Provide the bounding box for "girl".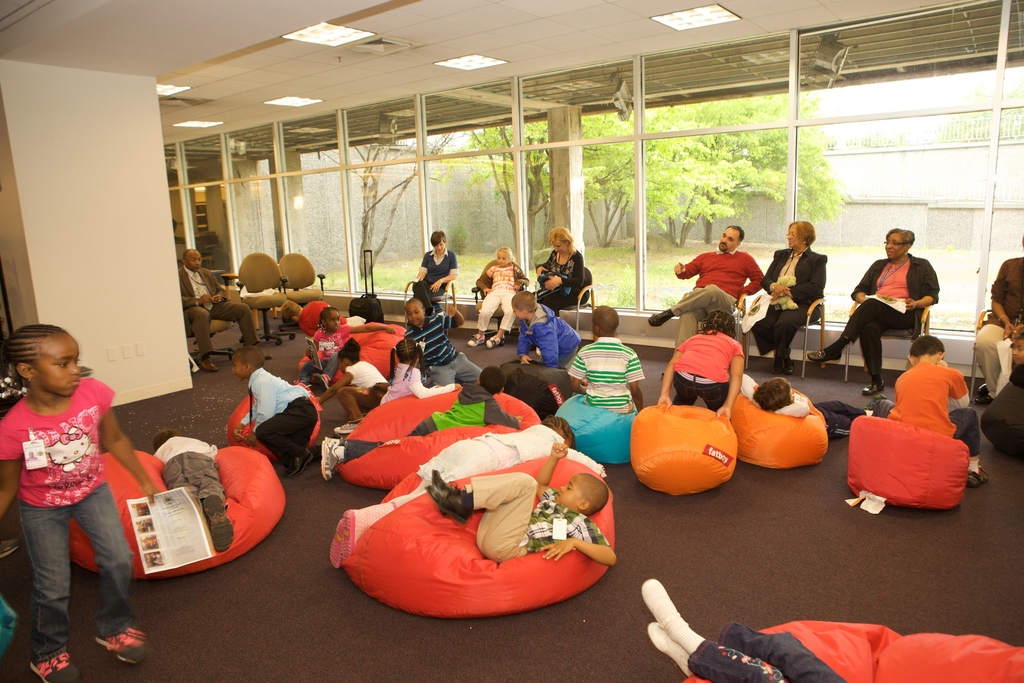
crop(376, 335, 461, 406).
